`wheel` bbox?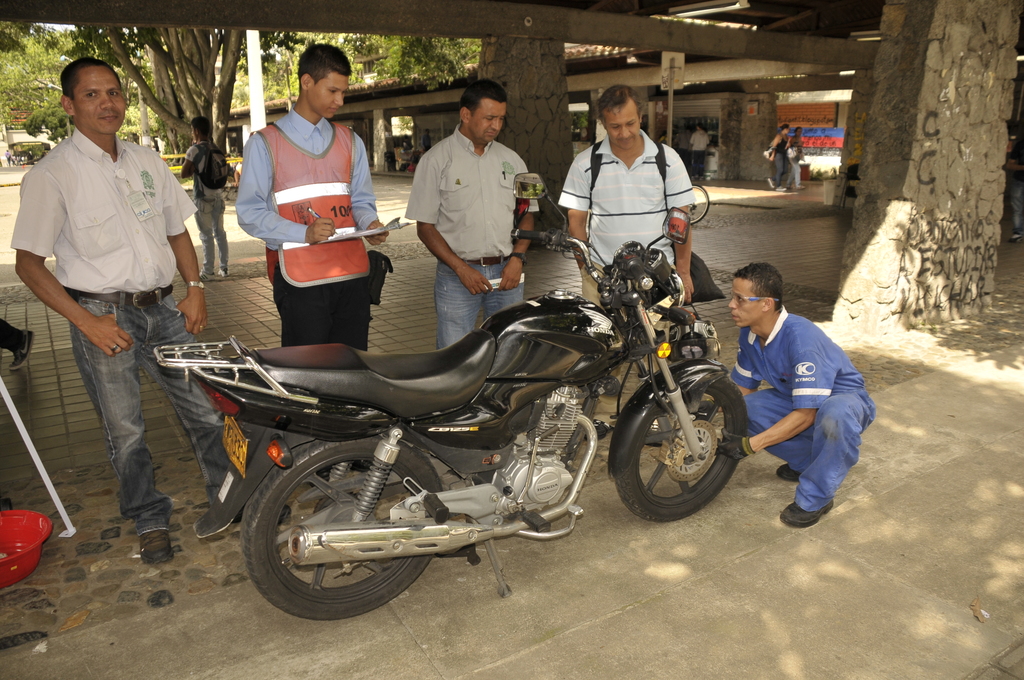
[691,185,710,225]
